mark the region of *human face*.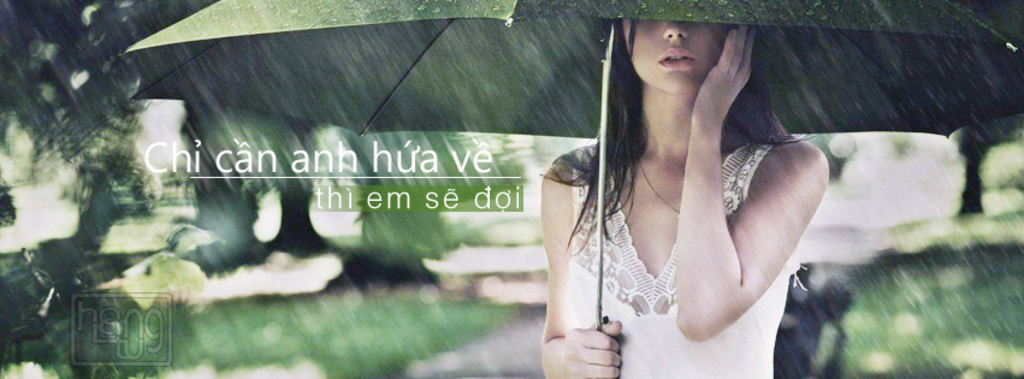
Region: locate(623, 19, 727, 96).
